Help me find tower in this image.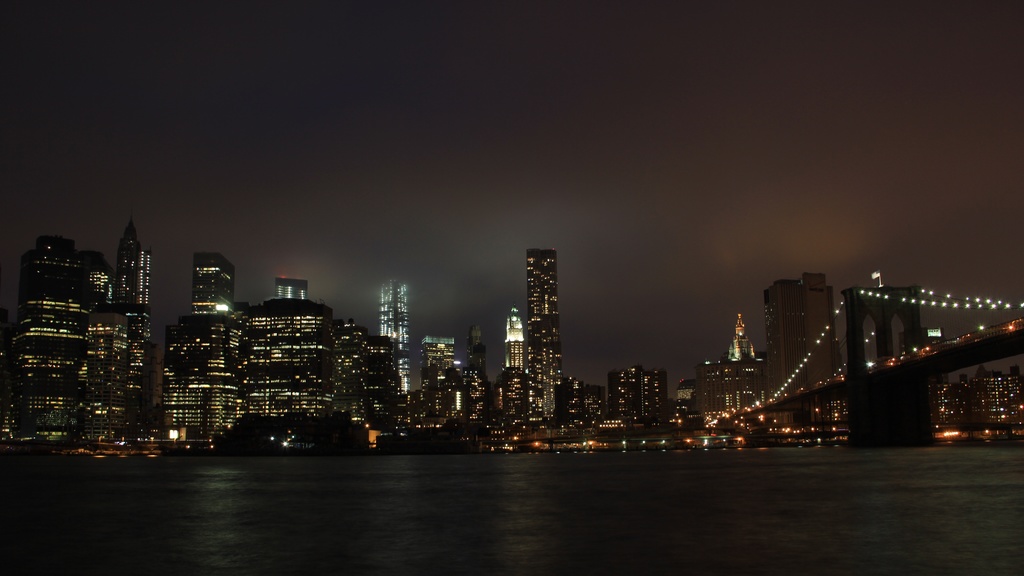
Found it: x1=606 y1=360 x2=671 y2=428.
